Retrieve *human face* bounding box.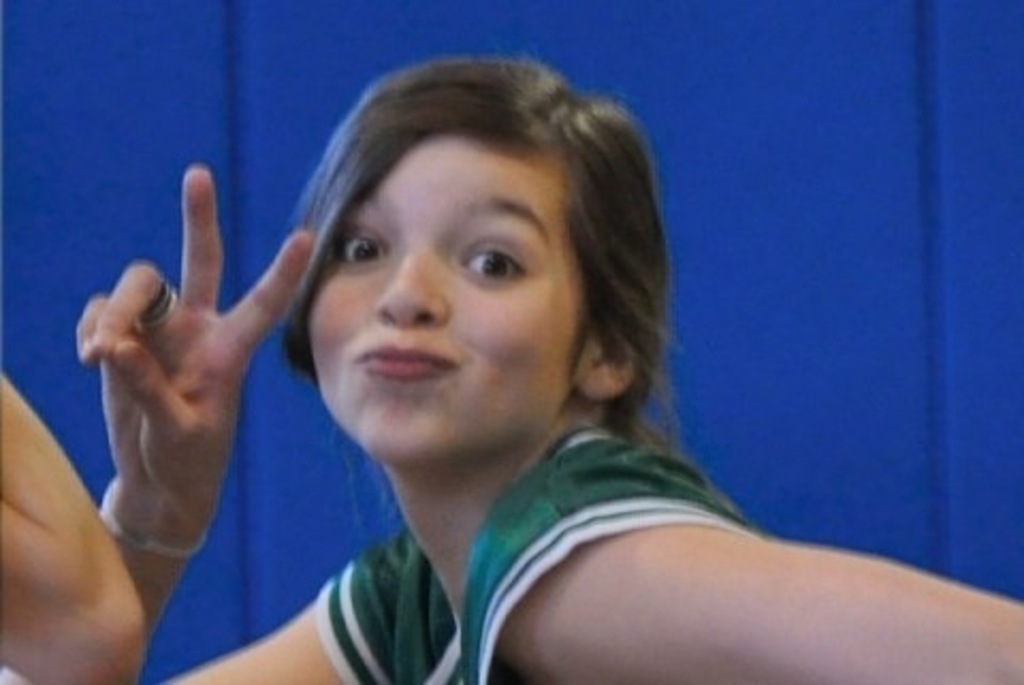
Bounding box: left=309, top=134, right=578, bottom=457.
